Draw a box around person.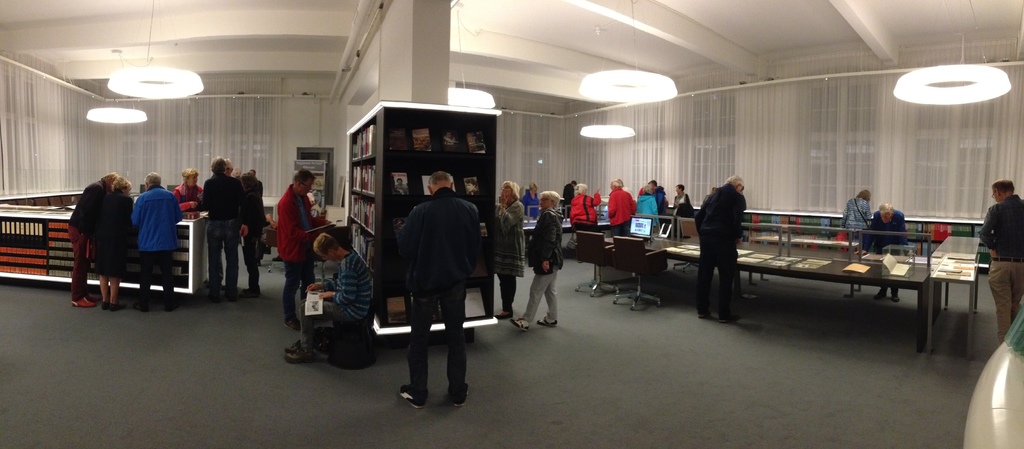
box(491, 176, 528, 320).
